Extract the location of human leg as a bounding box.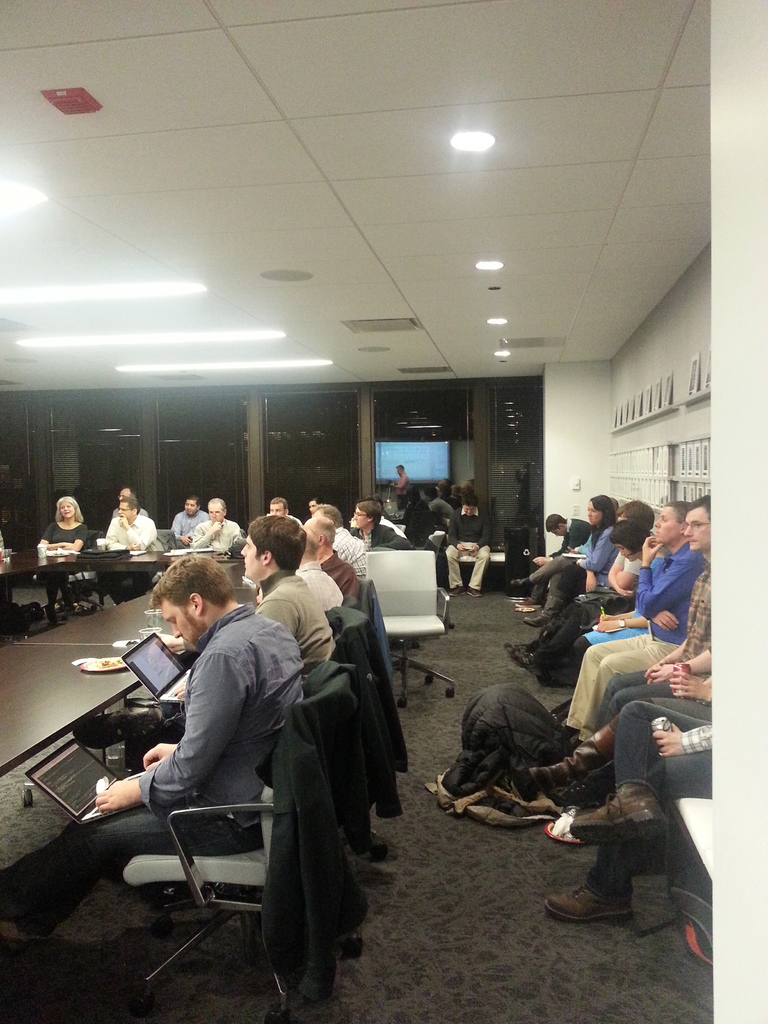
x1=546, y1=752, x2=671, y2=923.
